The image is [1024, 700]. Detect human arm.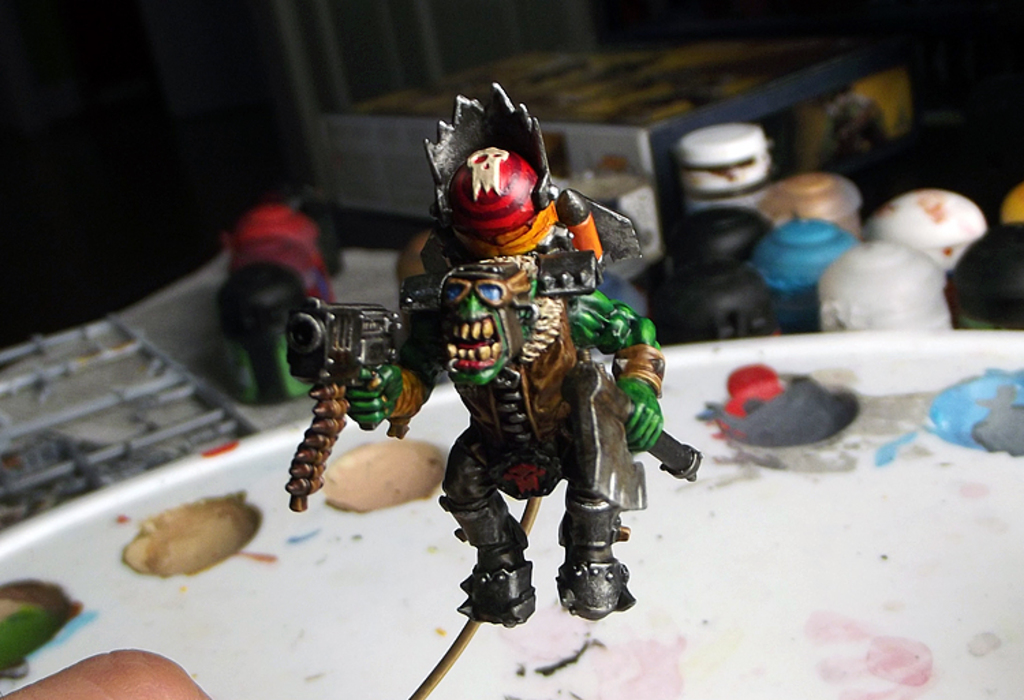
Detection: bbox=[575, 273, 666, 456].
